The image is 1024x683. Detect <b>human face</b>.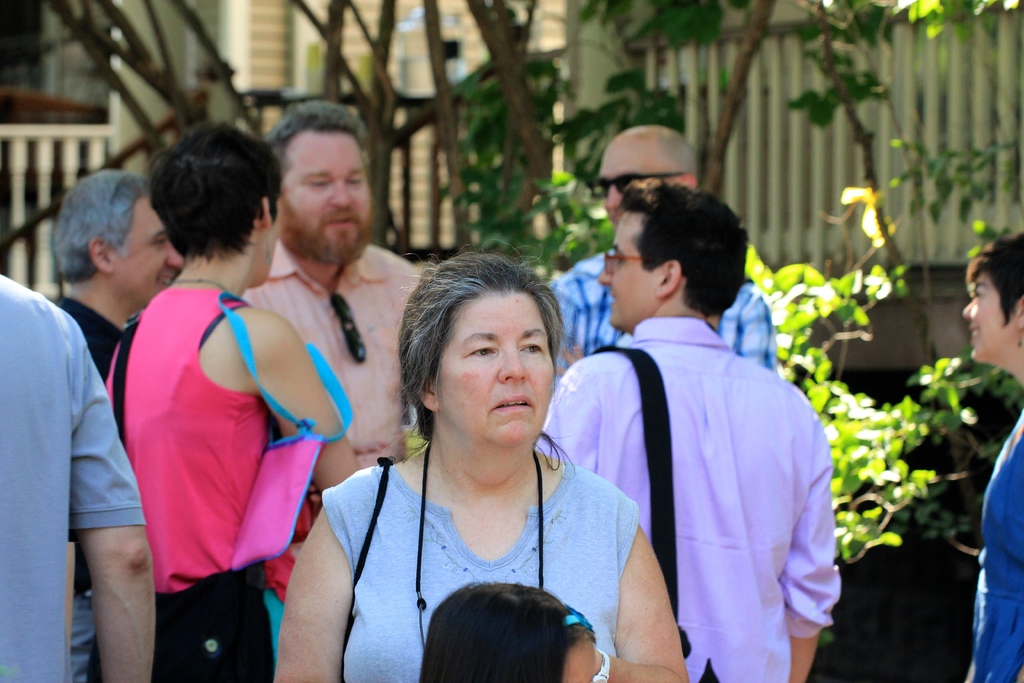
Detection: l=116, t=200, r=186, b=295.
